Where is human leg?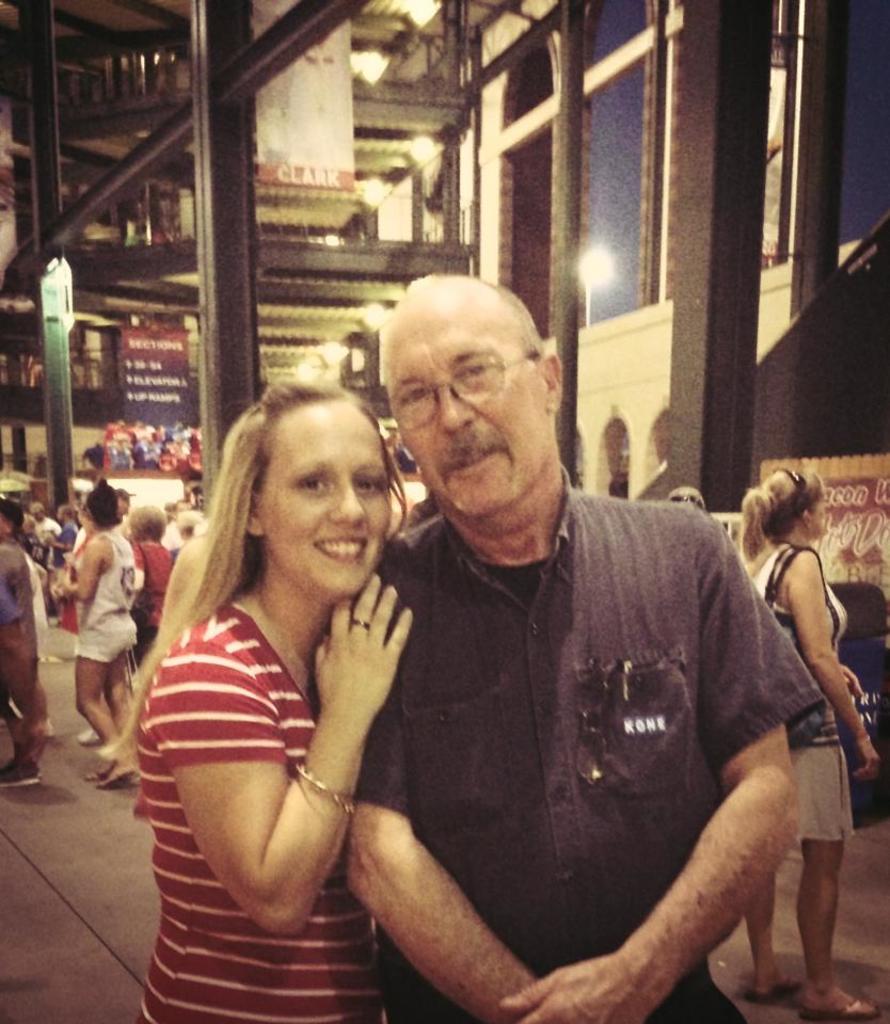
left=757, top=887, right=792, bottom=1005.
